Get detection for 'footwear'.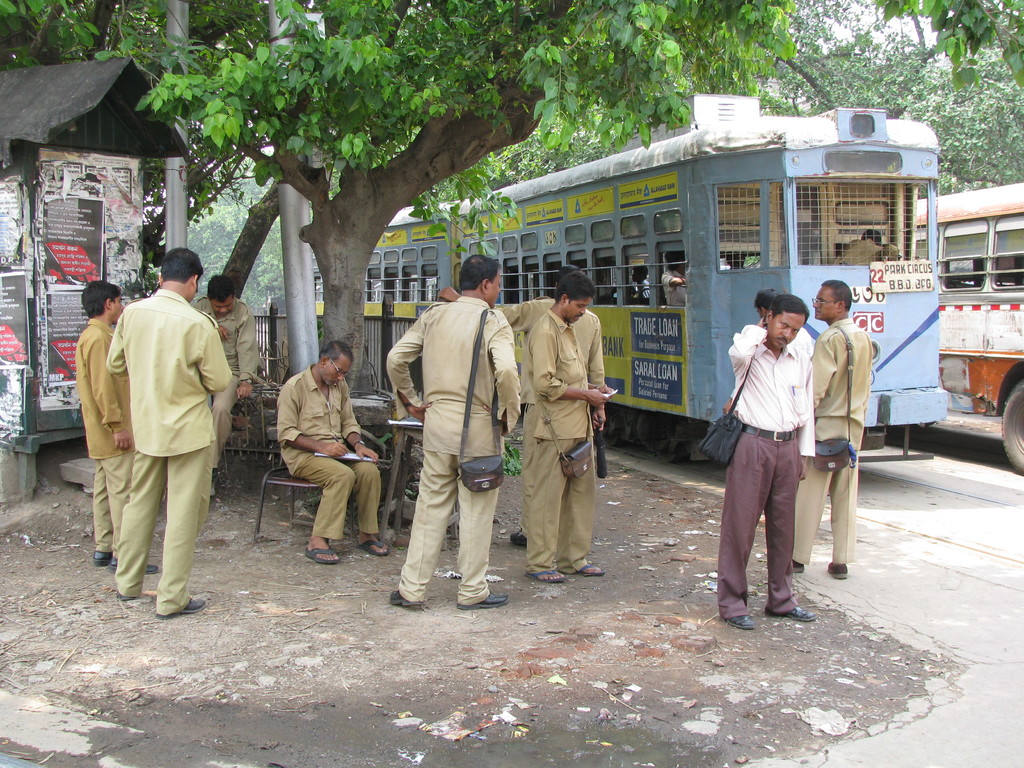
Detection: <bbox>526, 570, 564, 583</bbox>.
